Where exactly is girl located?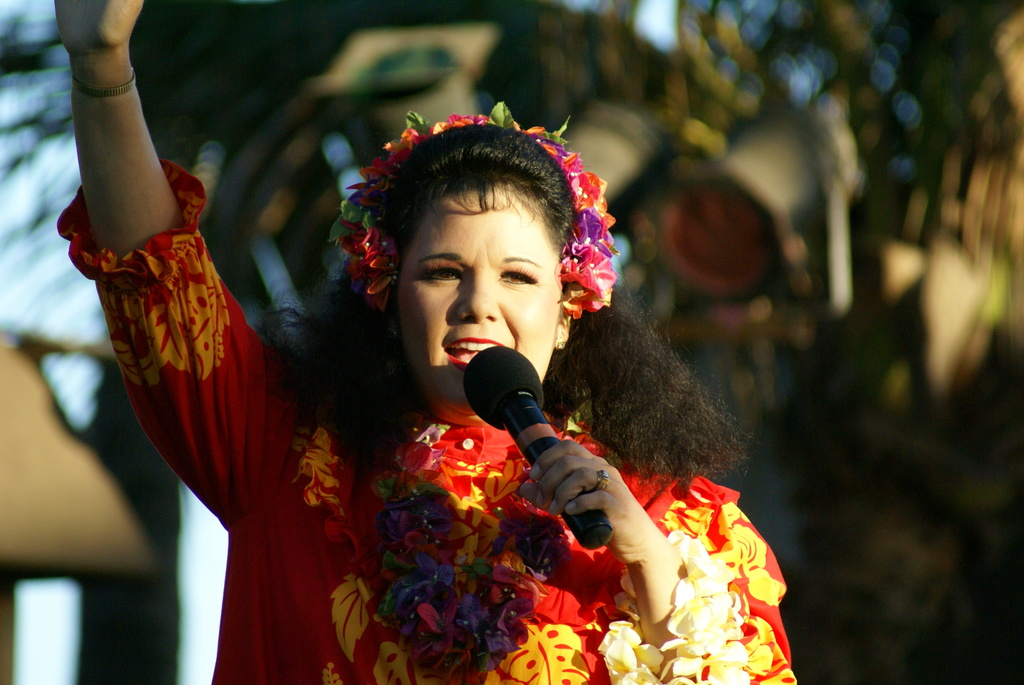
Its bounding box is 56:0:804:684.
